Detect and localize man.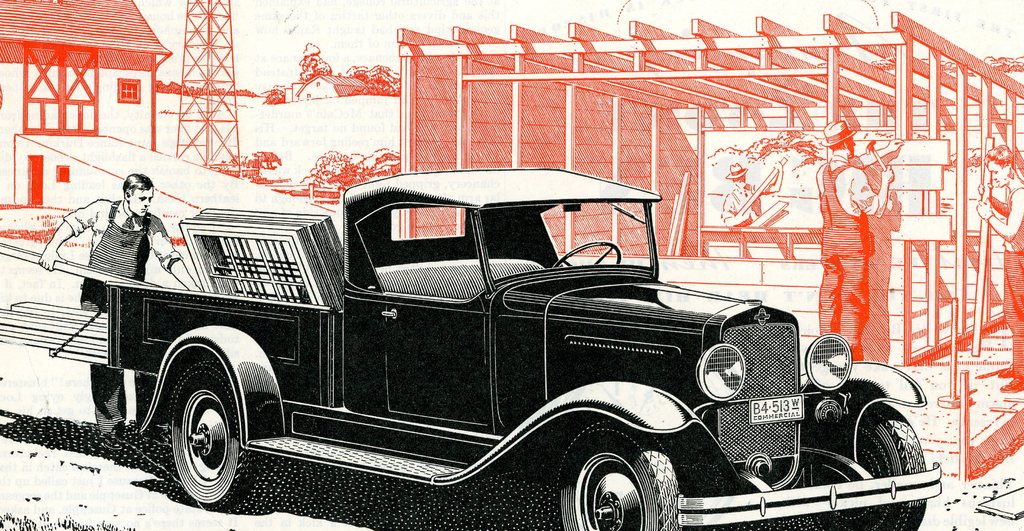
Localized at bbox=[35, 169, 203, 428].
